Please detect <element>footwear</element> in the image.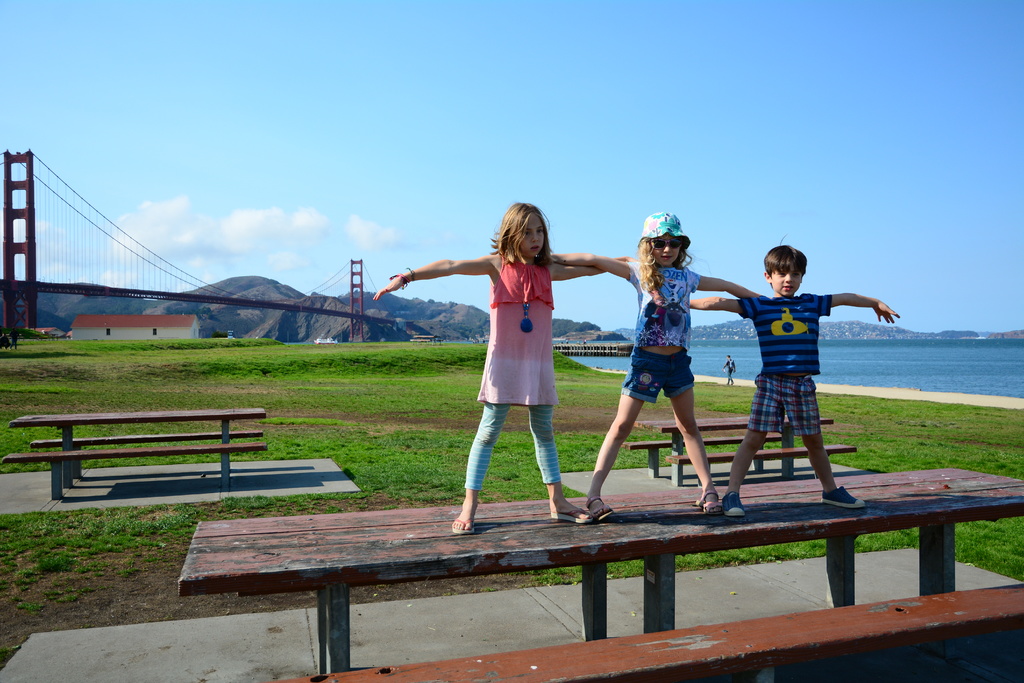
bbox(695, 488, 726, 516).
